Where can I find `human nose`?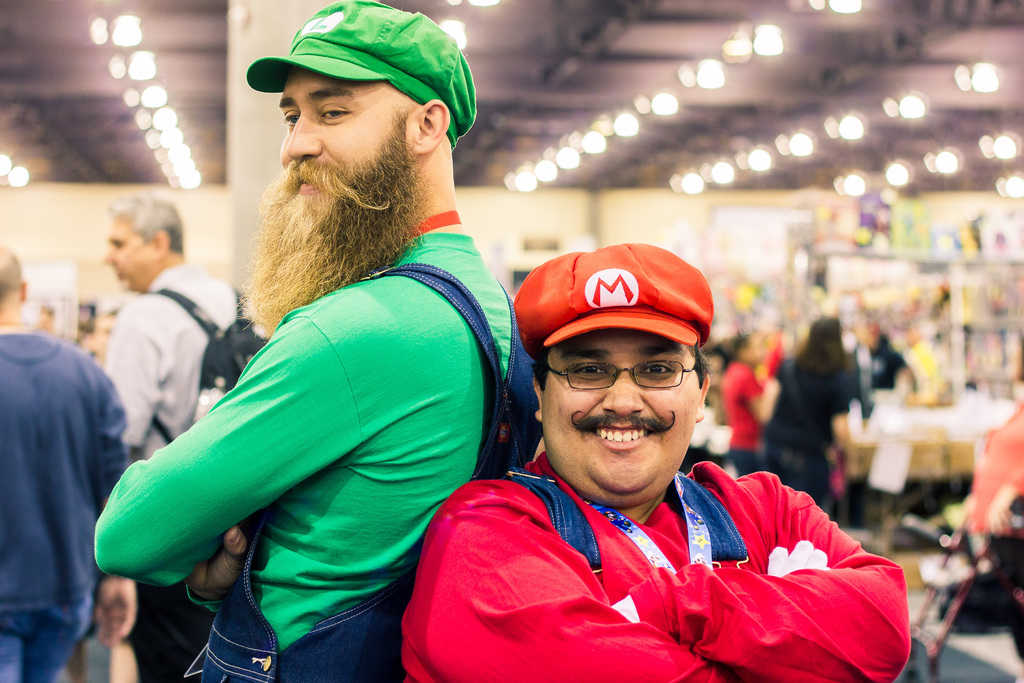
You can find it at bbox=[100, 247, 113, 265].
